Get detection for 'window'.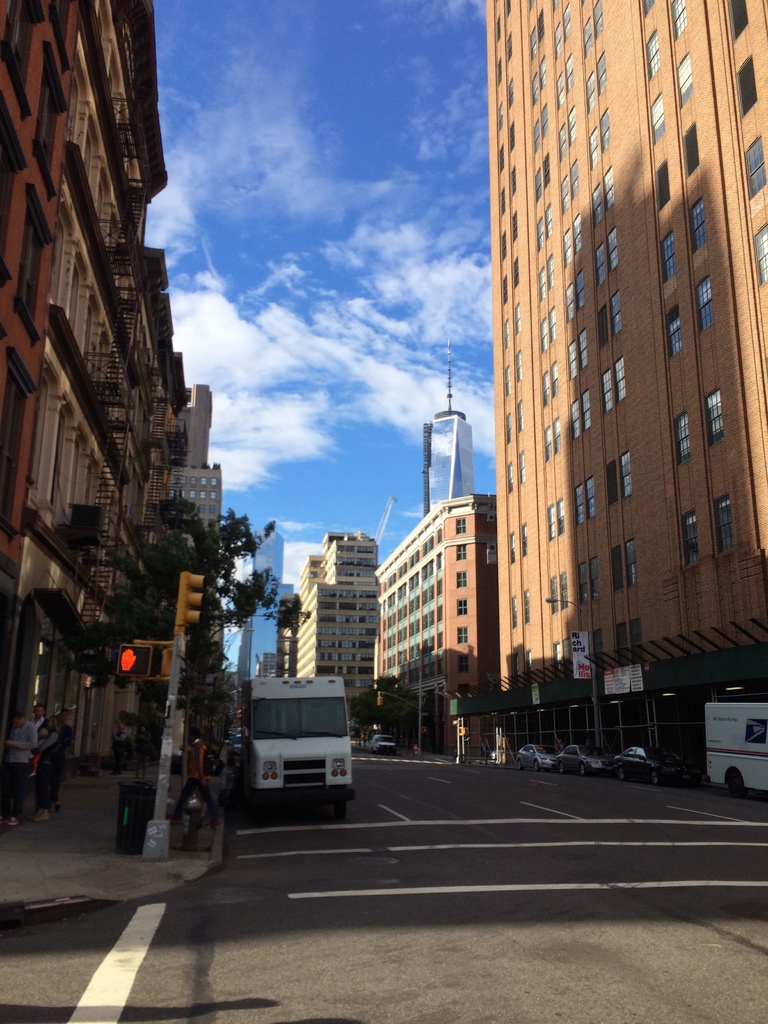
Detection: <region>736, 56, 757, 112</region>.
